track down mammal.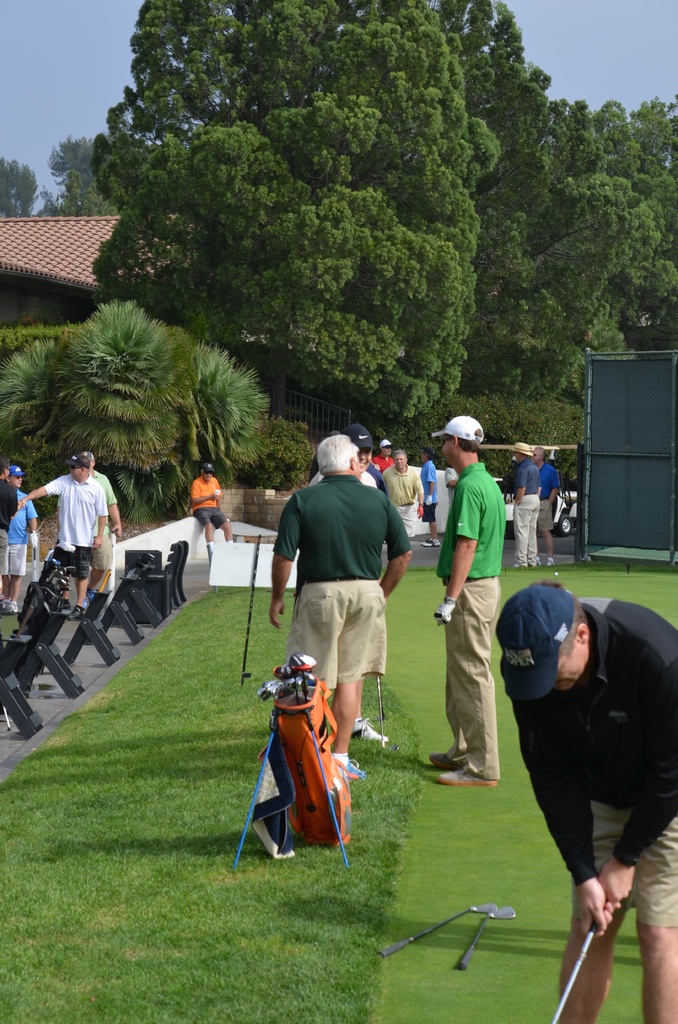
Tracked to left=73, top=453, right=124, bottom=616.
